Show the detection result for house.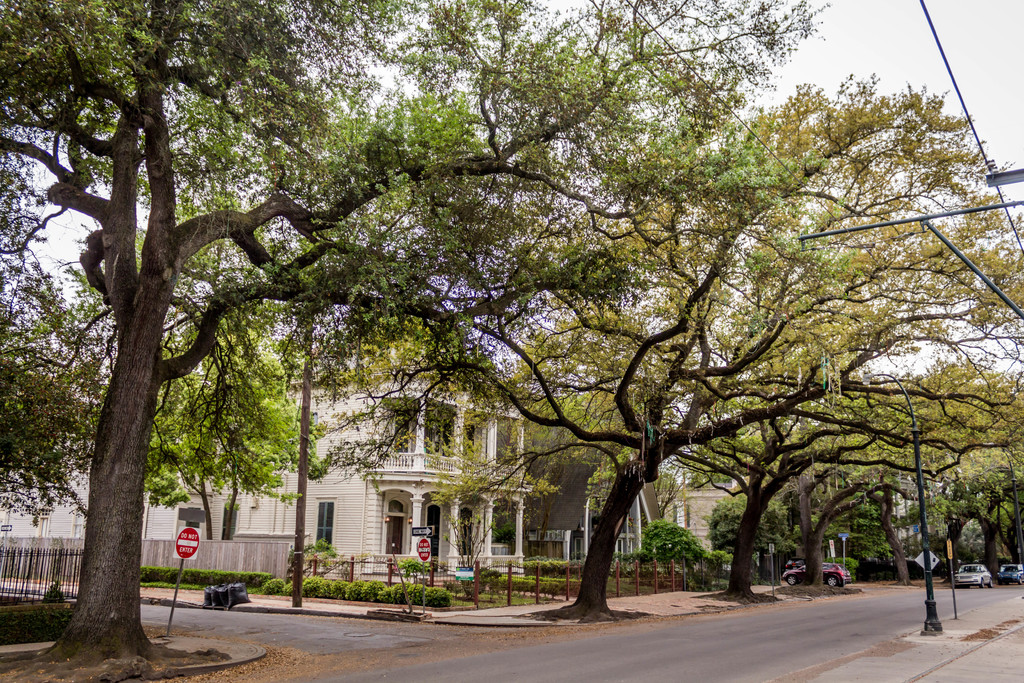
[140,466,220,575].
